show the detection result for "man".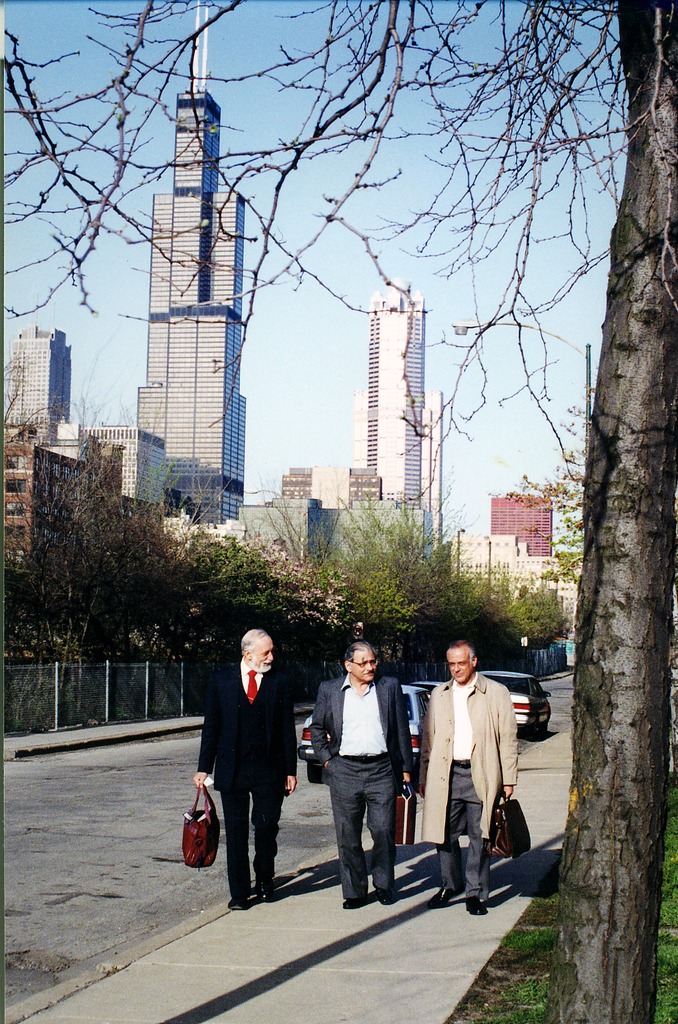
region(191, 623, 302, 910).
